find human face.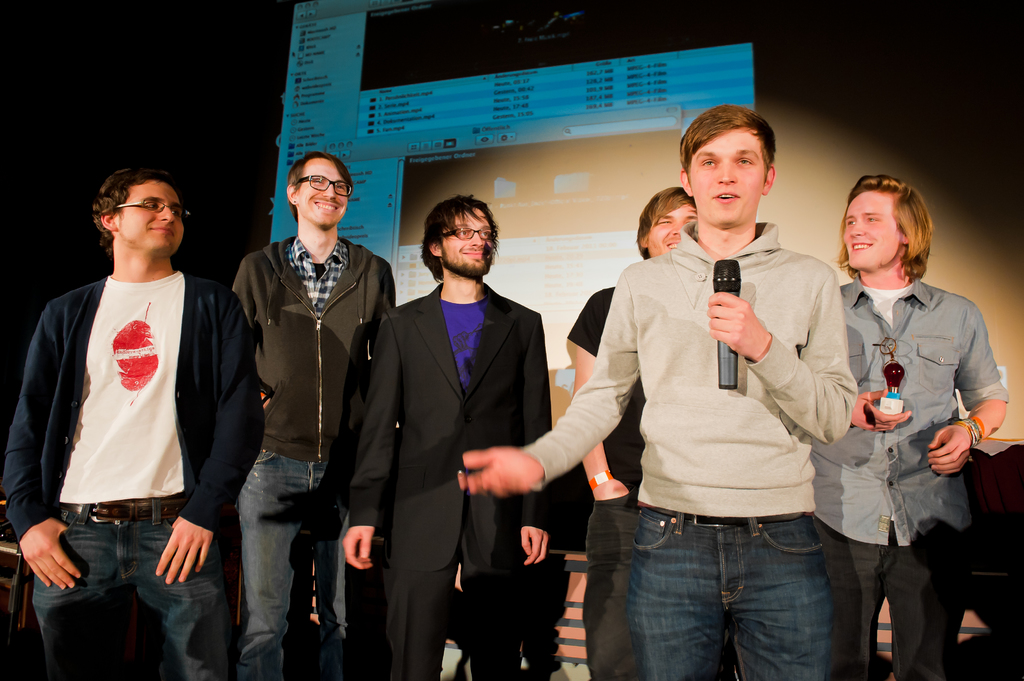
[440,209,496,274].
